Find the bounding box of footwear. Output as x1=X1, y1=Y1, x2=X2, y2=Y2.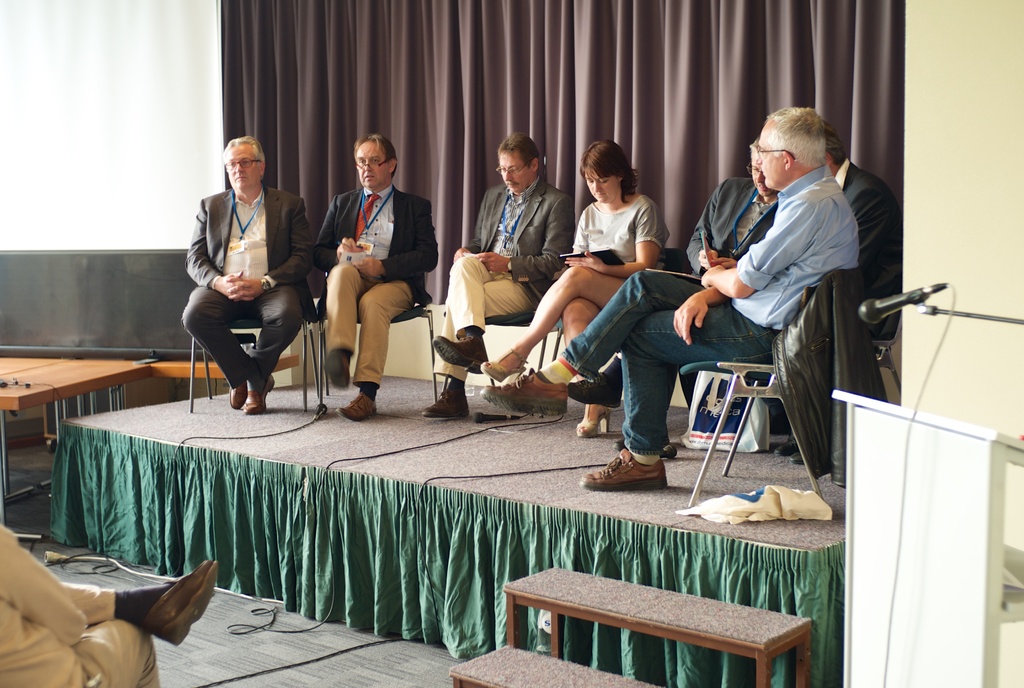
x1=562, y1=354, x2=636, y2=408.
